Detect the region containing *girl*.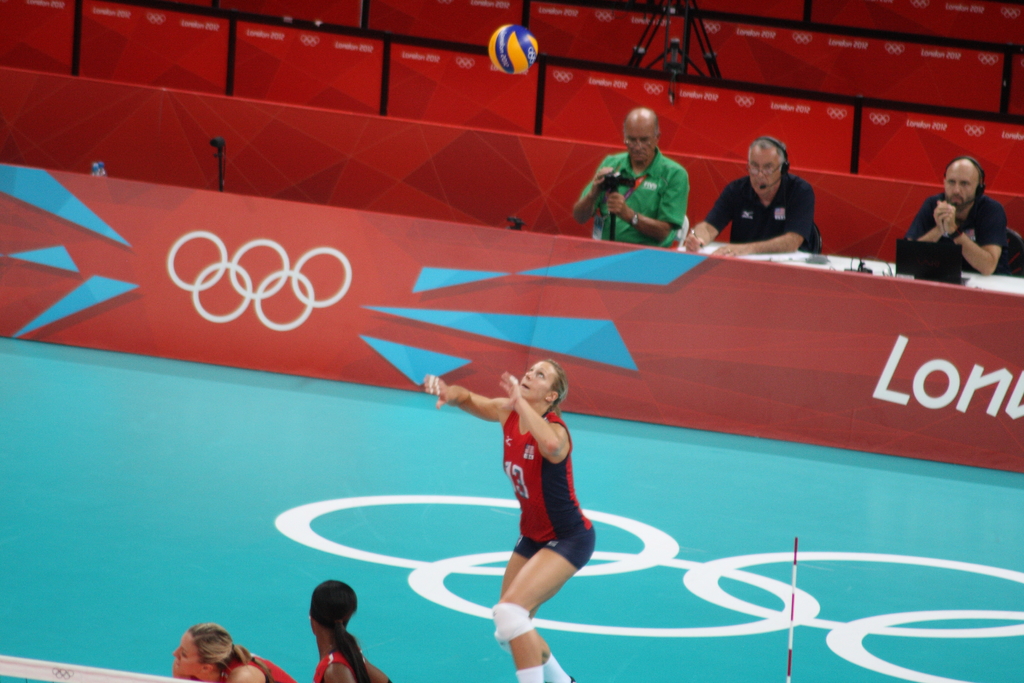
305, 575, 402, 682.
